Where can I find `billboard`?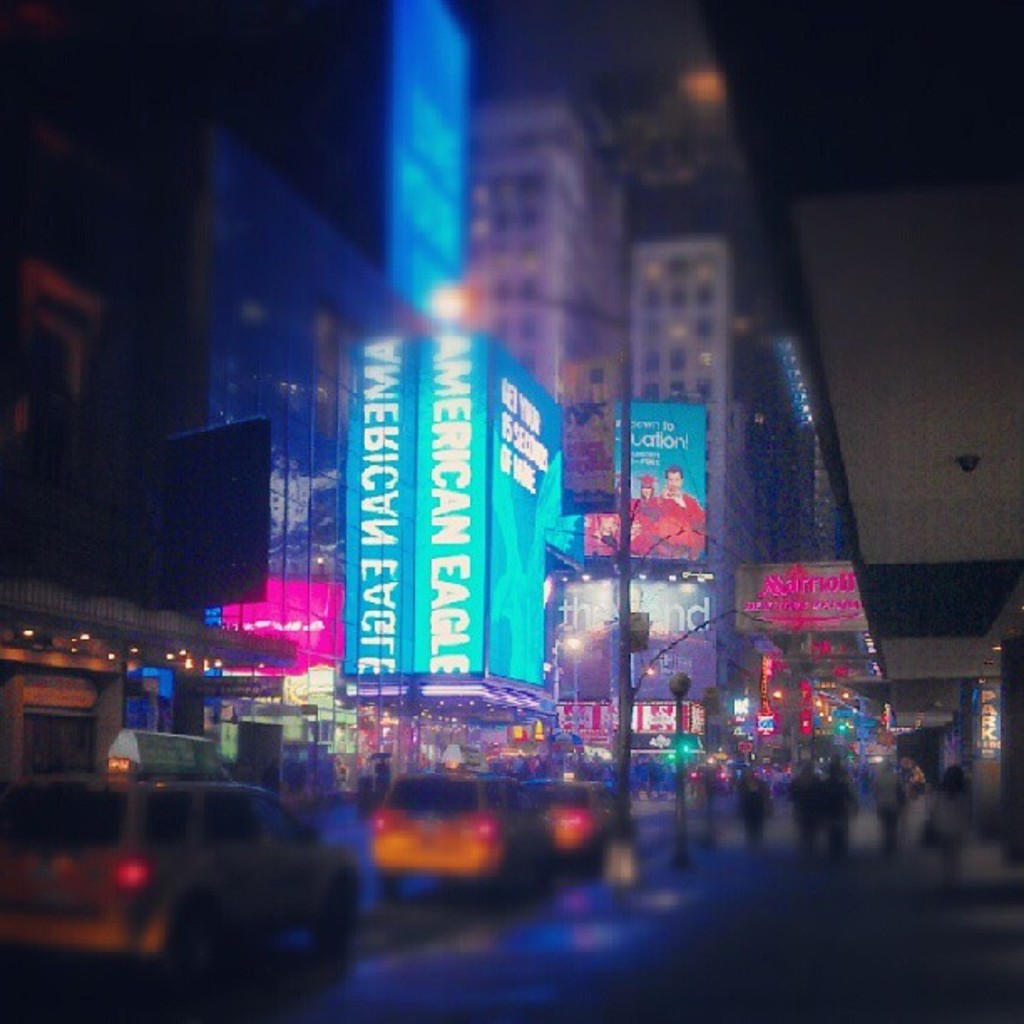
You can find it at [212,576,348,699].
